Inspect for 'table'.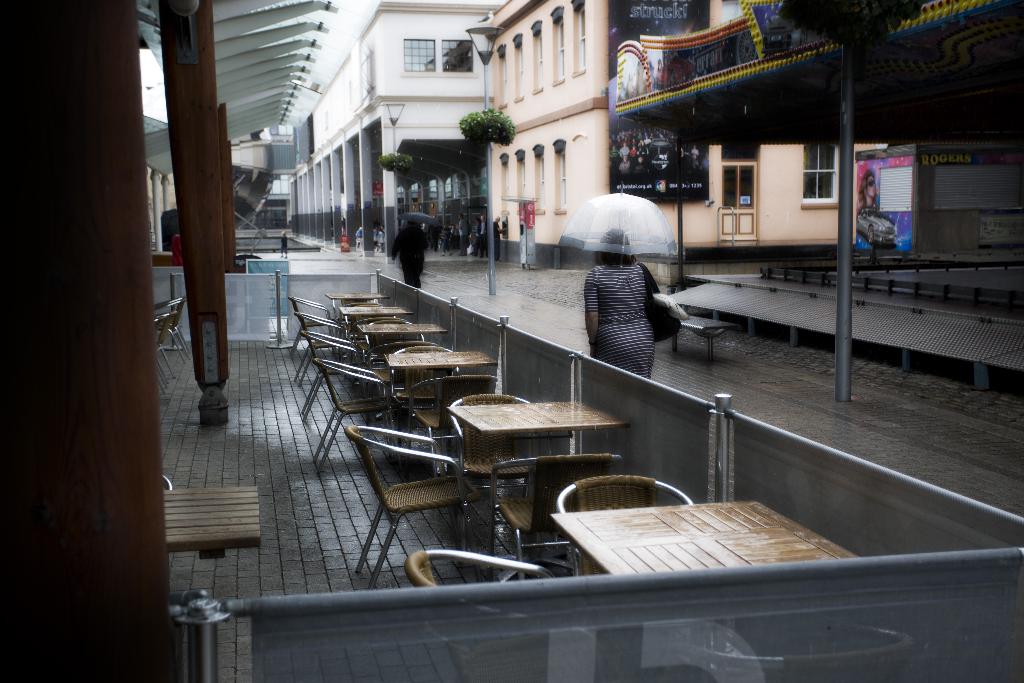
Inspection: bbox=[549, 499, 858, 578].
